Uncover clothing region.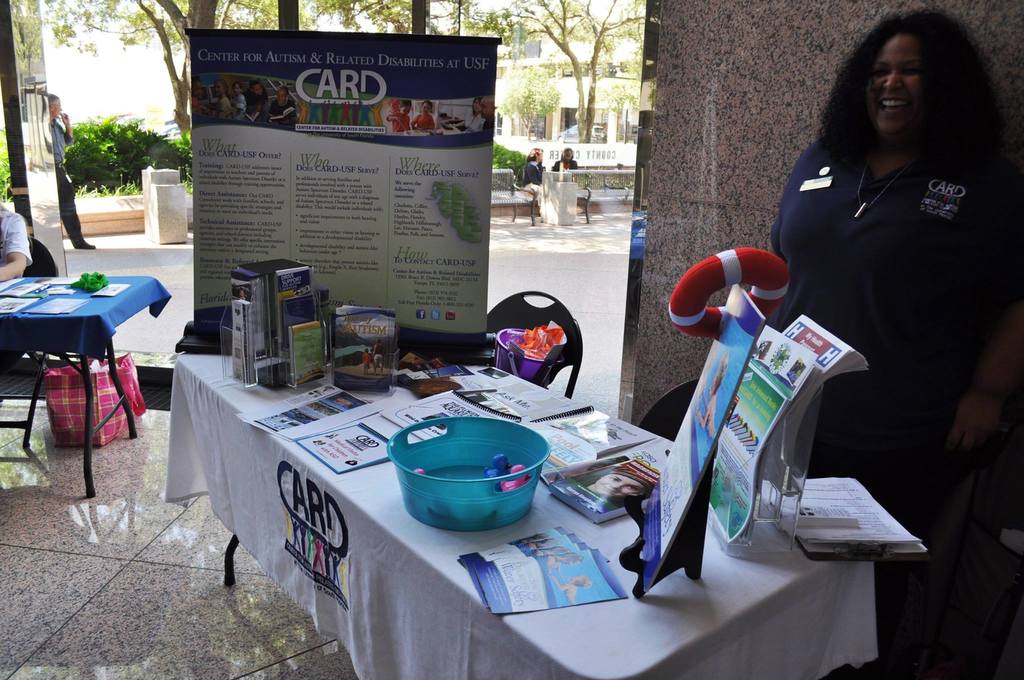
Uncovered: [x1=513, y1=160, x2=556, y2=229].
